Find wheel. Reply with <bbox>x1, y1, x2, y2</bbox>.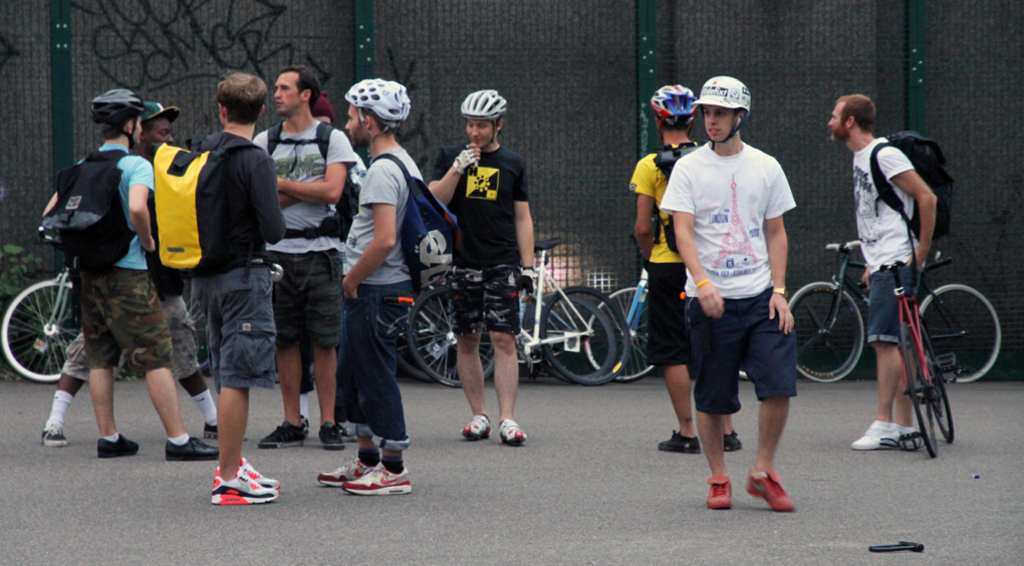
<bbox>7, 277, 64, 375</bbox>.
